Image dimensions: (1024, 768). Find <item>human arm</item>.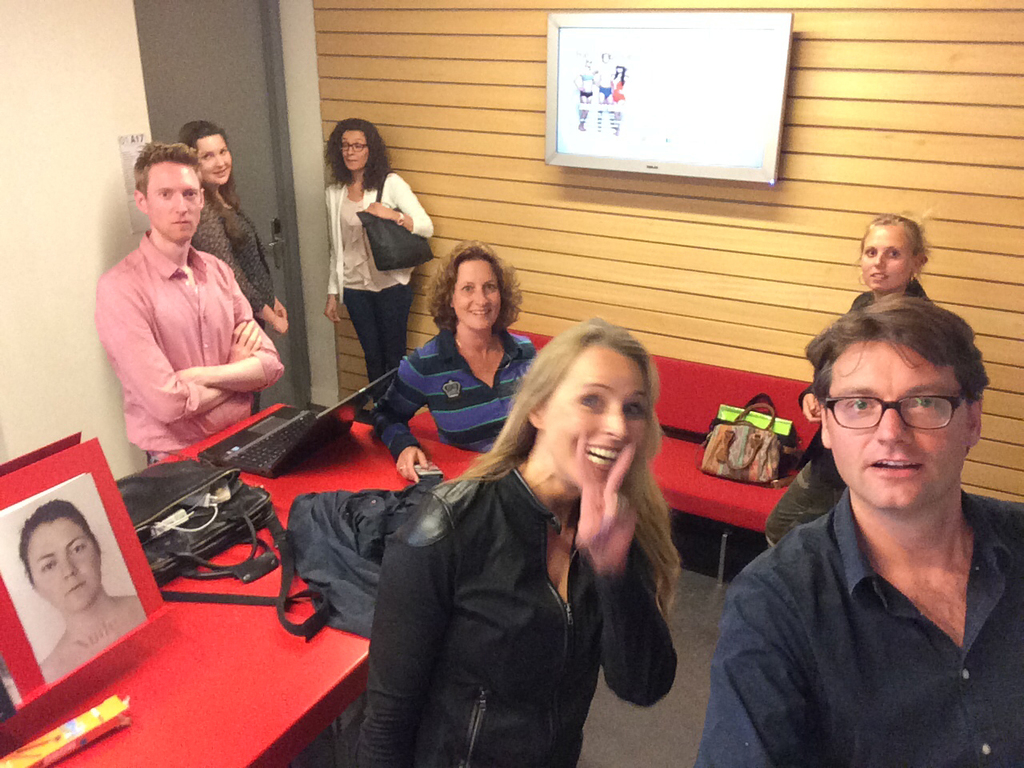
363/172/438/238.
